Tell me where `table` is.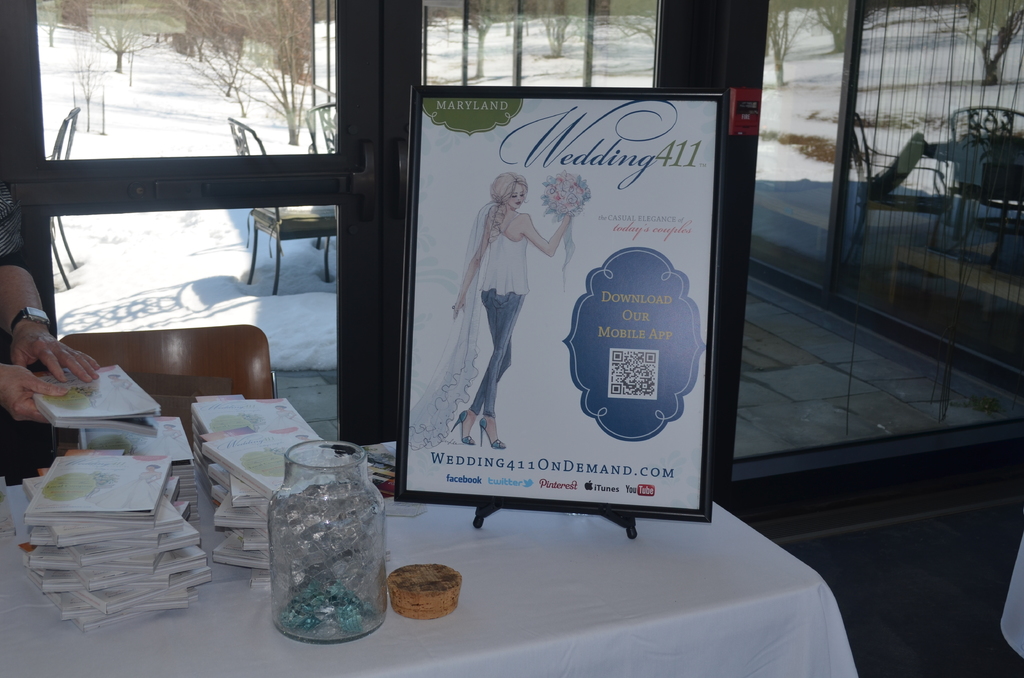
`table` is at [0,437,860,677].
